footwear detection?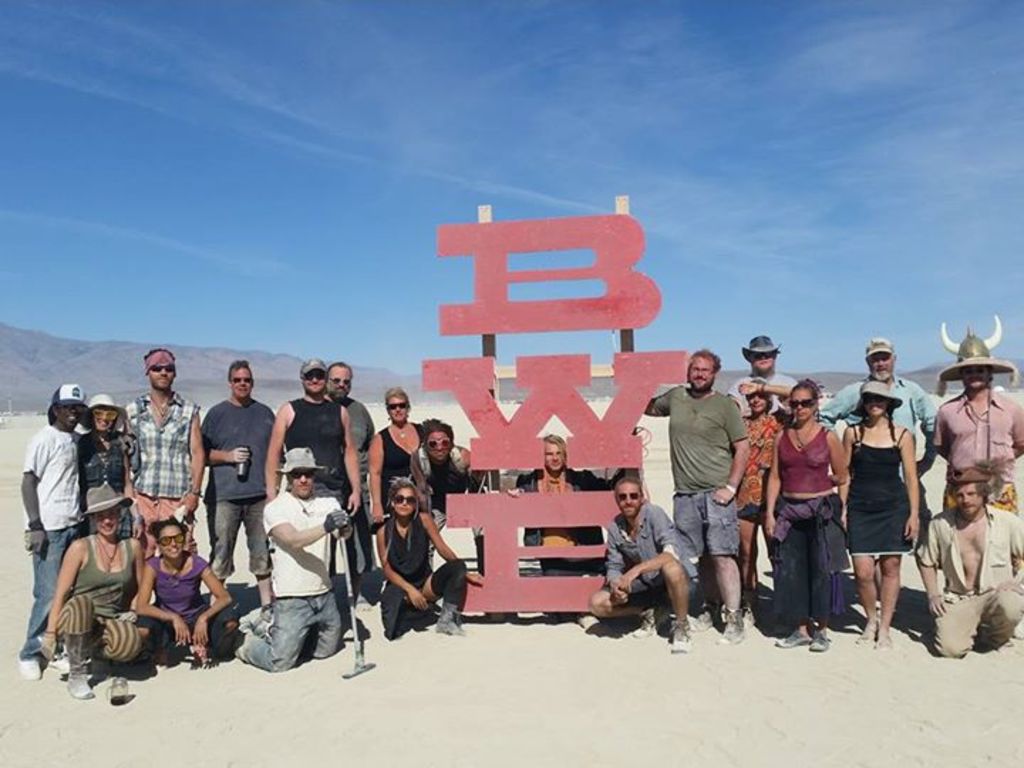
crop(65, 673, 91, 700)
